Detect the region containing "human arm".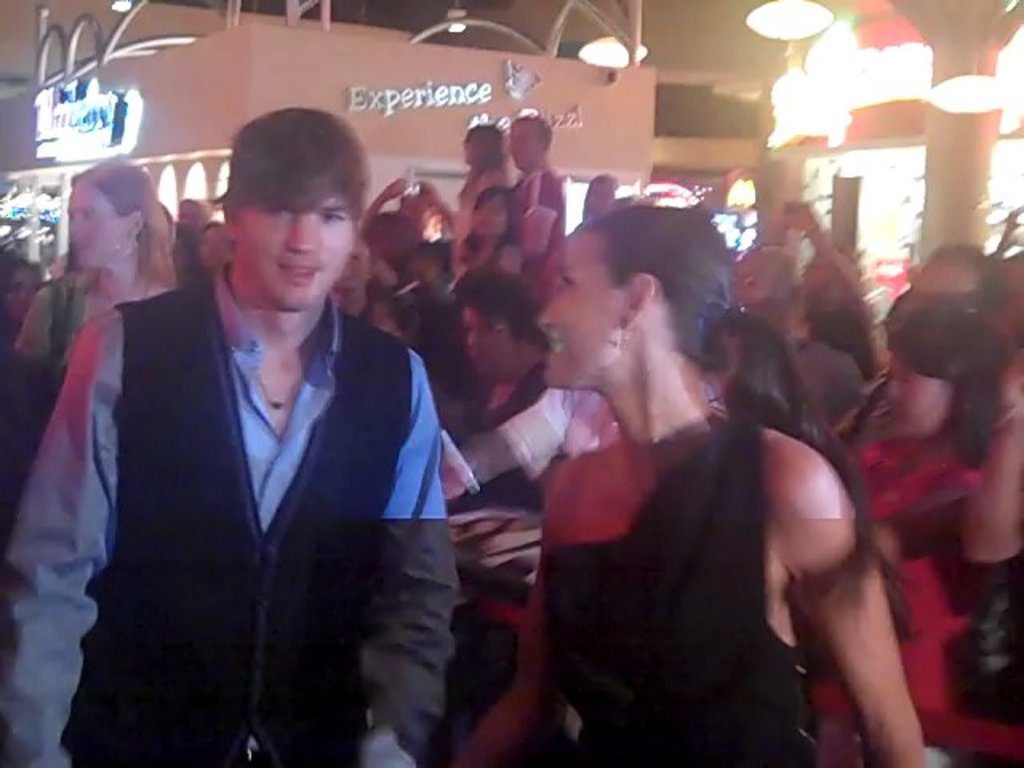
BBox(446, 570, 550, 765).
